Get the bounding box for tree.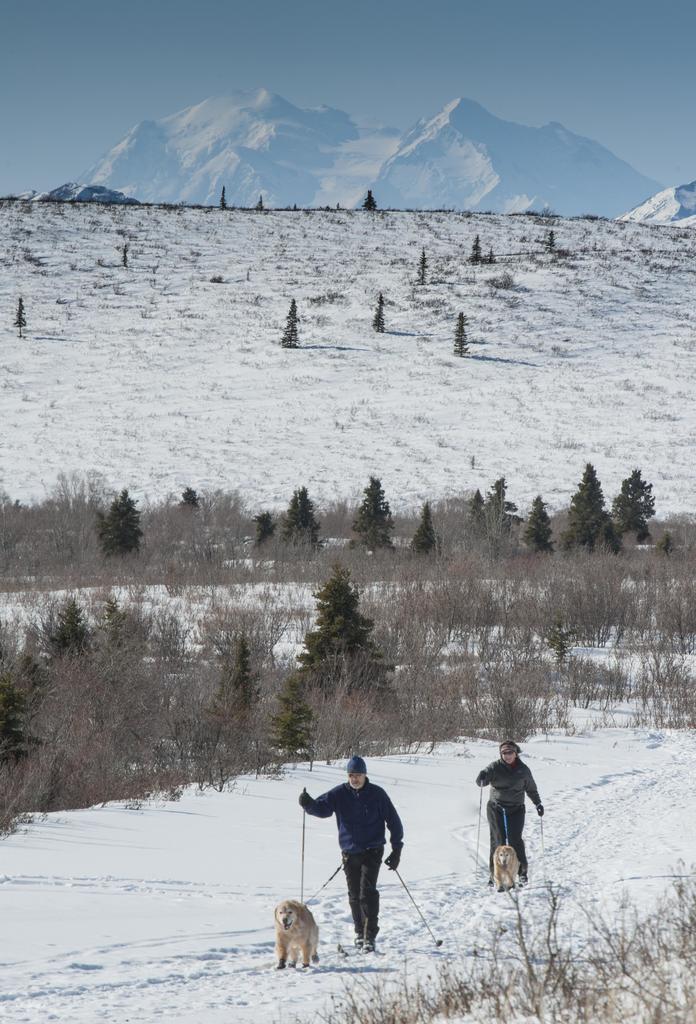
select_region(374, 290, 389, 340).
